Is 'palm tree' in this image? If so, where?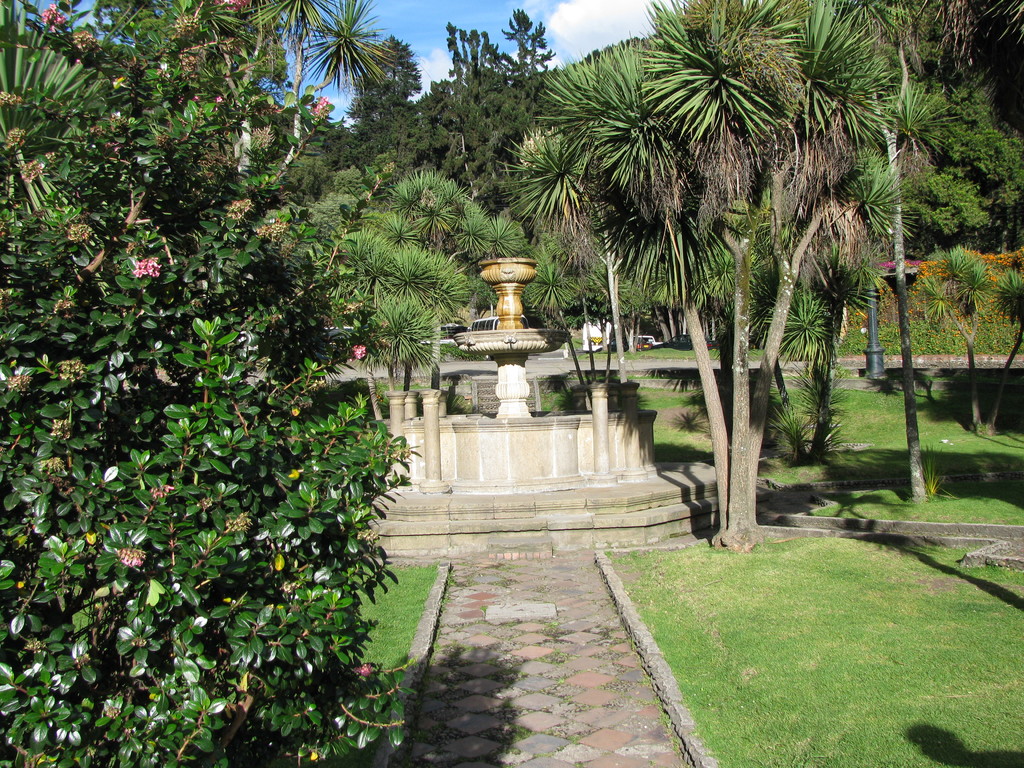
Yes, at 344,224,465,403.
